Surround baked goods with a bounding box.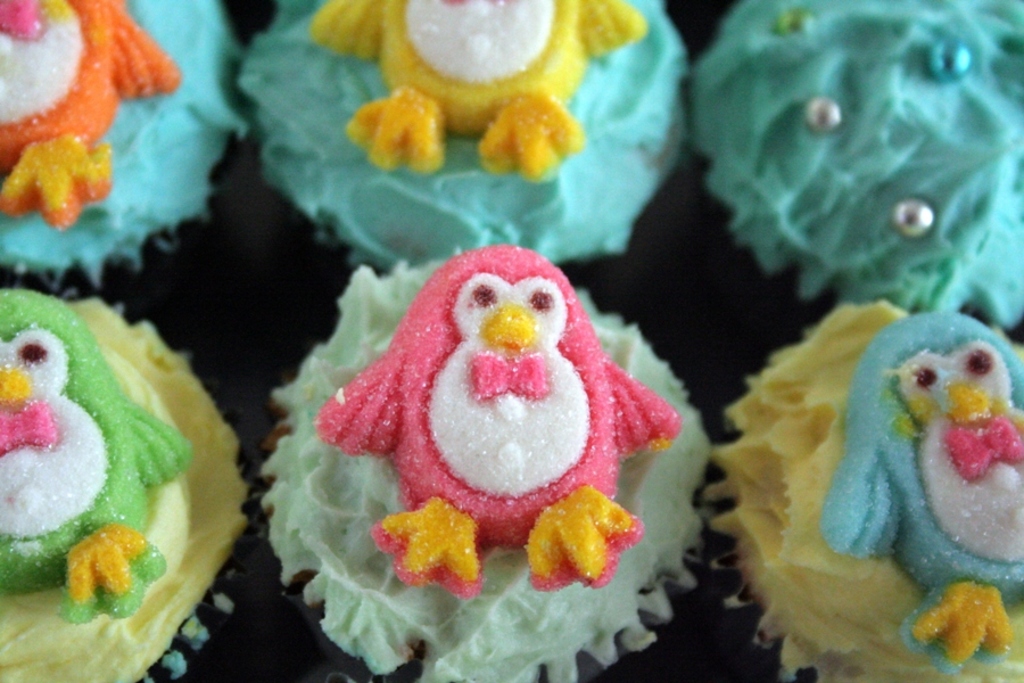
l=273, t=253, r=685, b=647.
